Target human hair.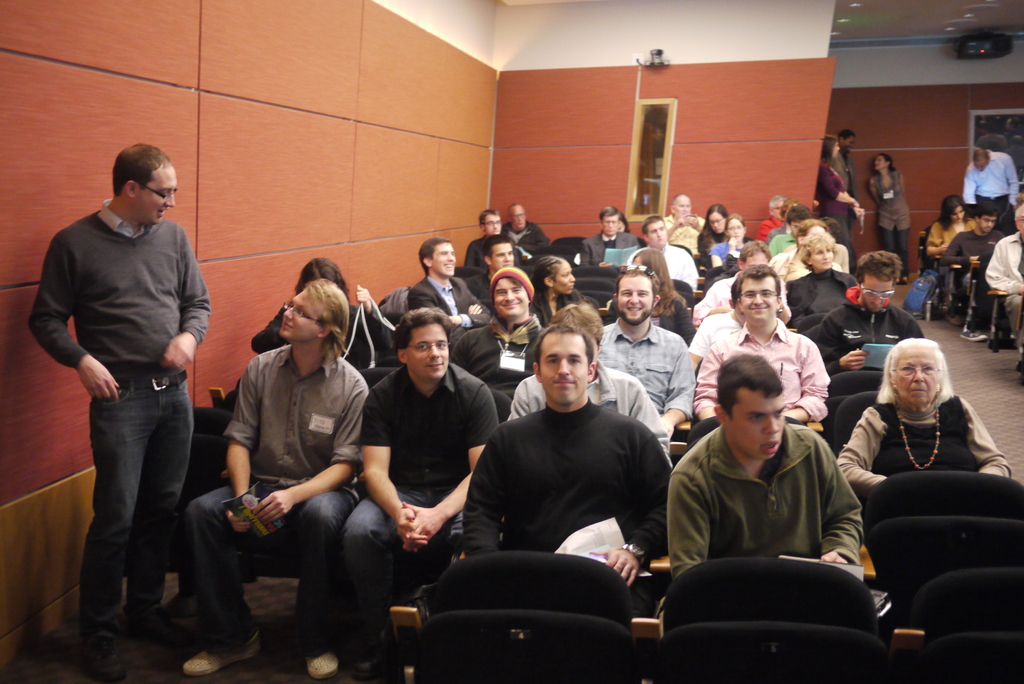
Target region: <bbox>714, 351, 786, 456</bbox>.
